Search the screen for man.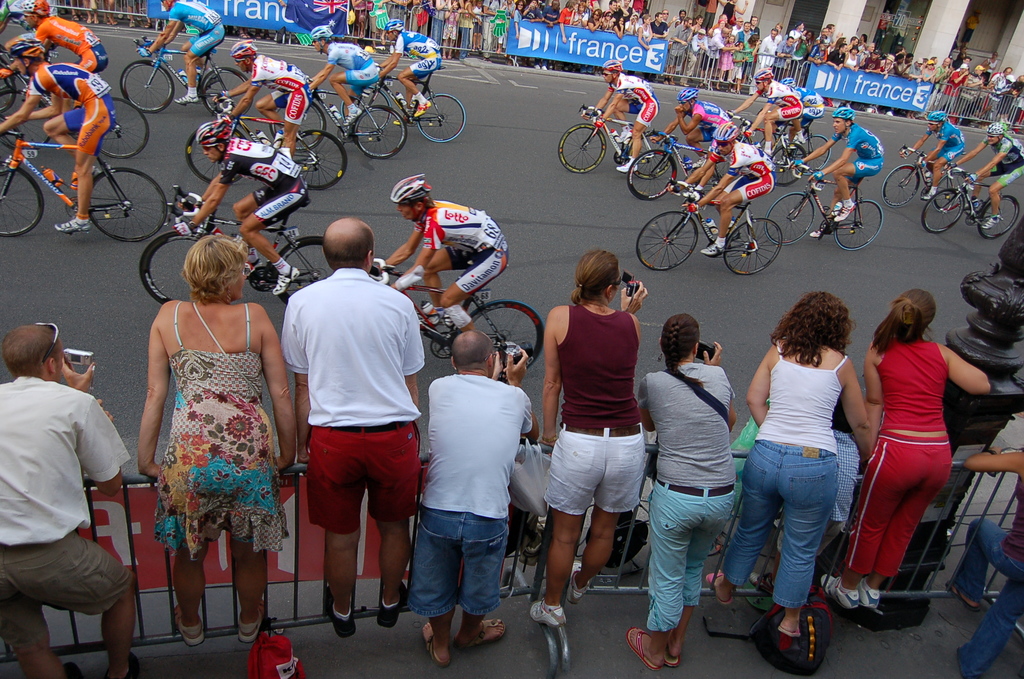
Found at bbox=[647, 85, 737, 196].
